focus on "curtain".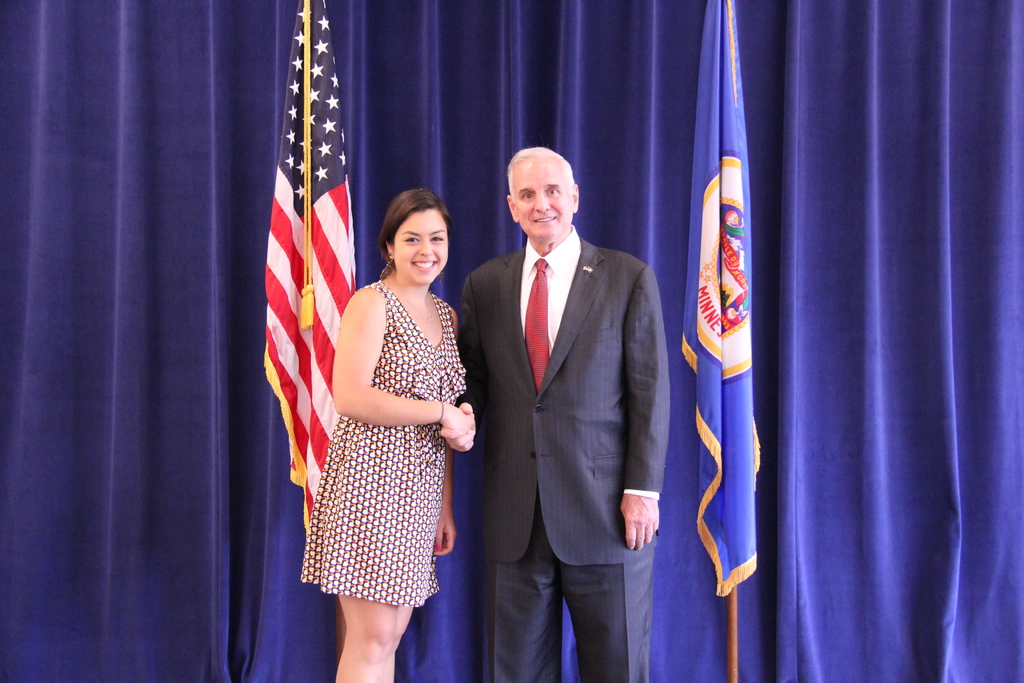
Focused at pyautogui.locateOnScreen(0, 0, 1023, 682).
